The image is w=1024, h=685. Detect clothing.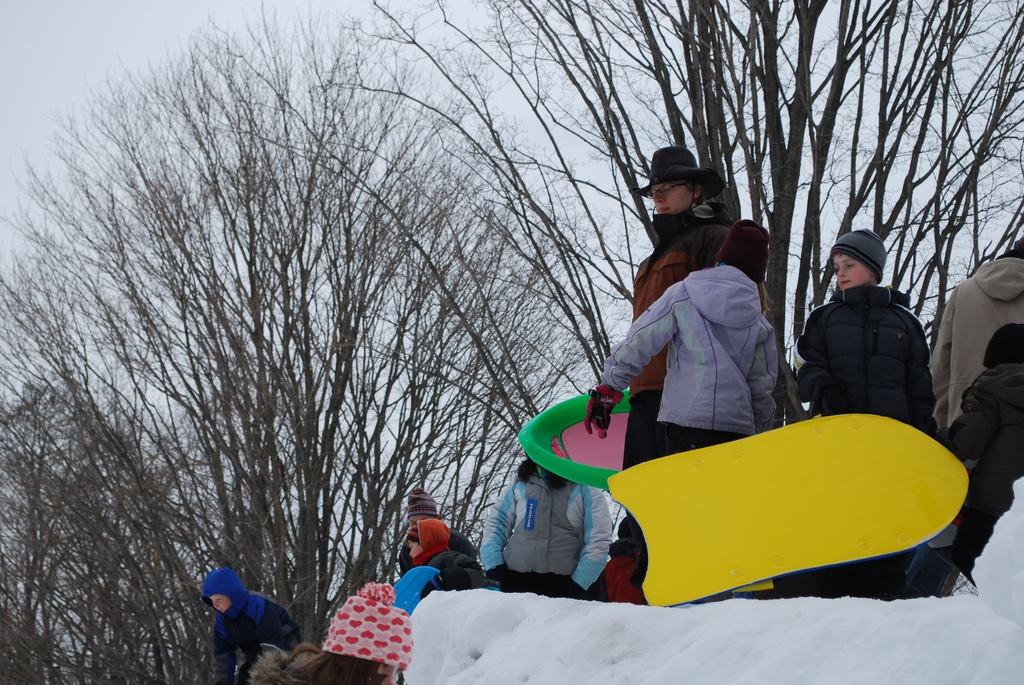
Detection: crop(801, 280, 936, 603).
